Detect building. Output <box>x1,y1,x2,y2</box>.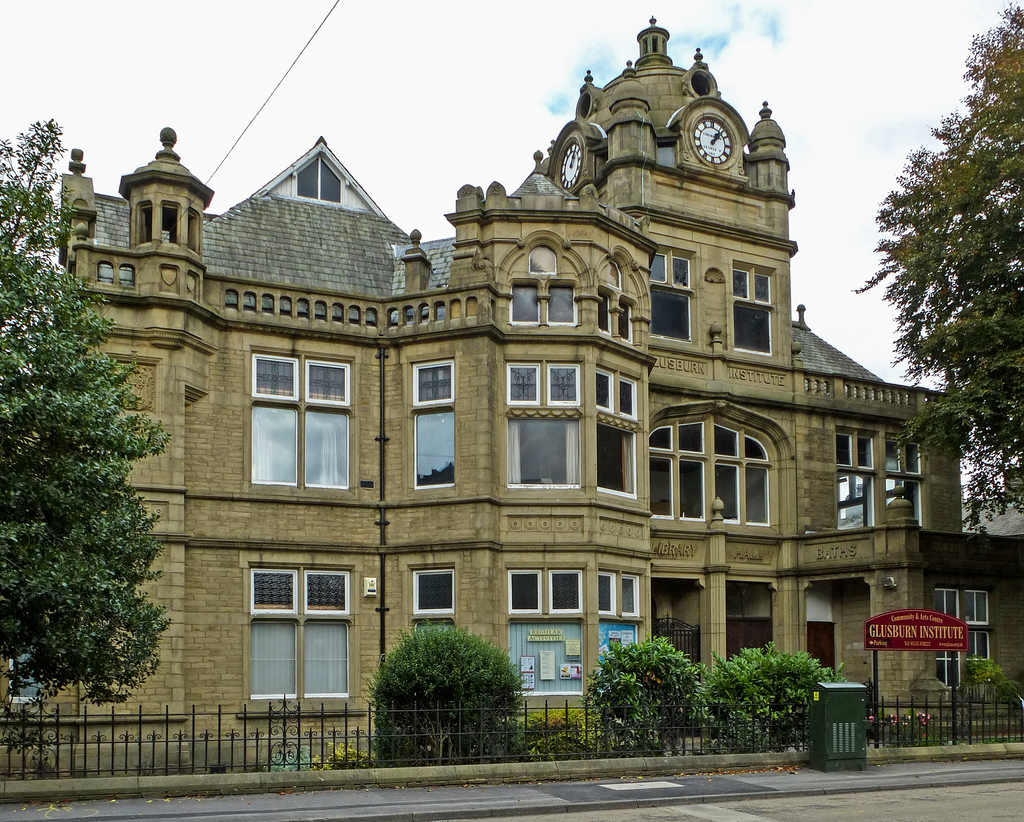
<box>0,17,1023,780</box>.
